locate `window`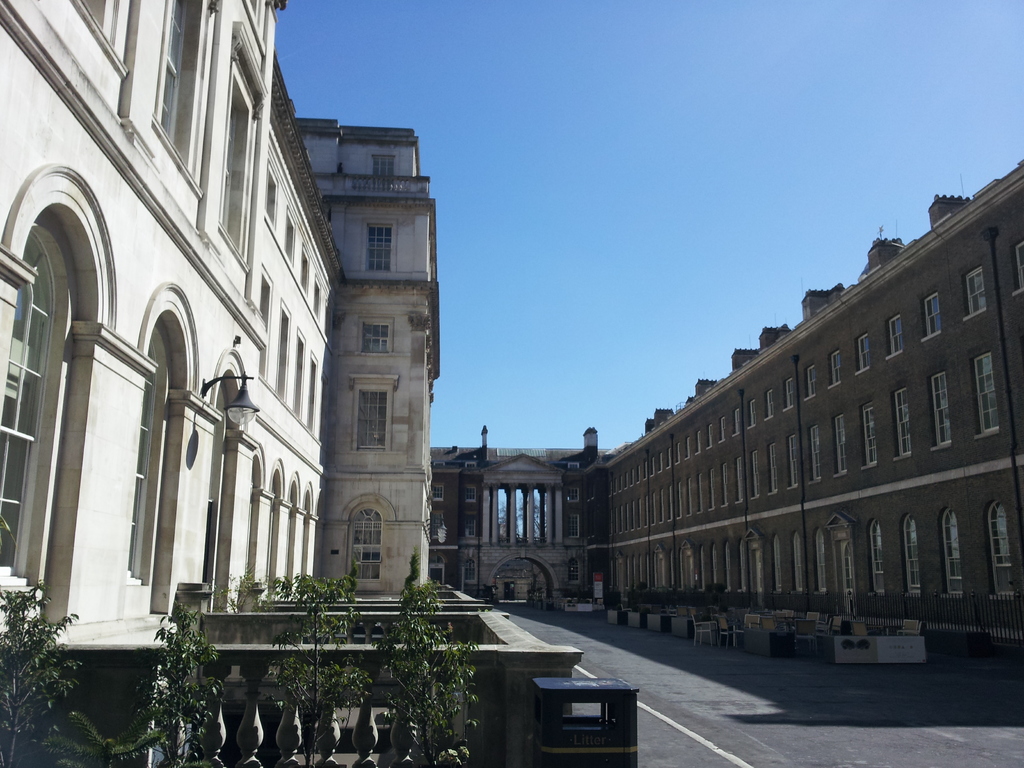
(794,524,804,585)
